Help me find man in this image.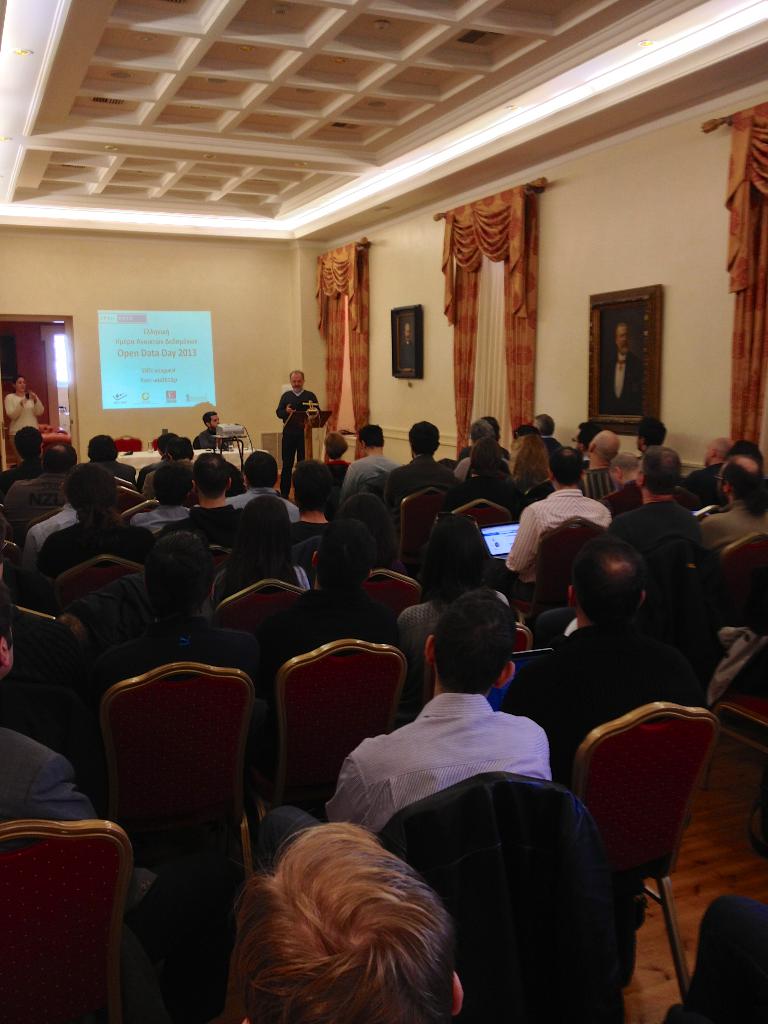
Found it: bbox(221, 452, 298, 523).
